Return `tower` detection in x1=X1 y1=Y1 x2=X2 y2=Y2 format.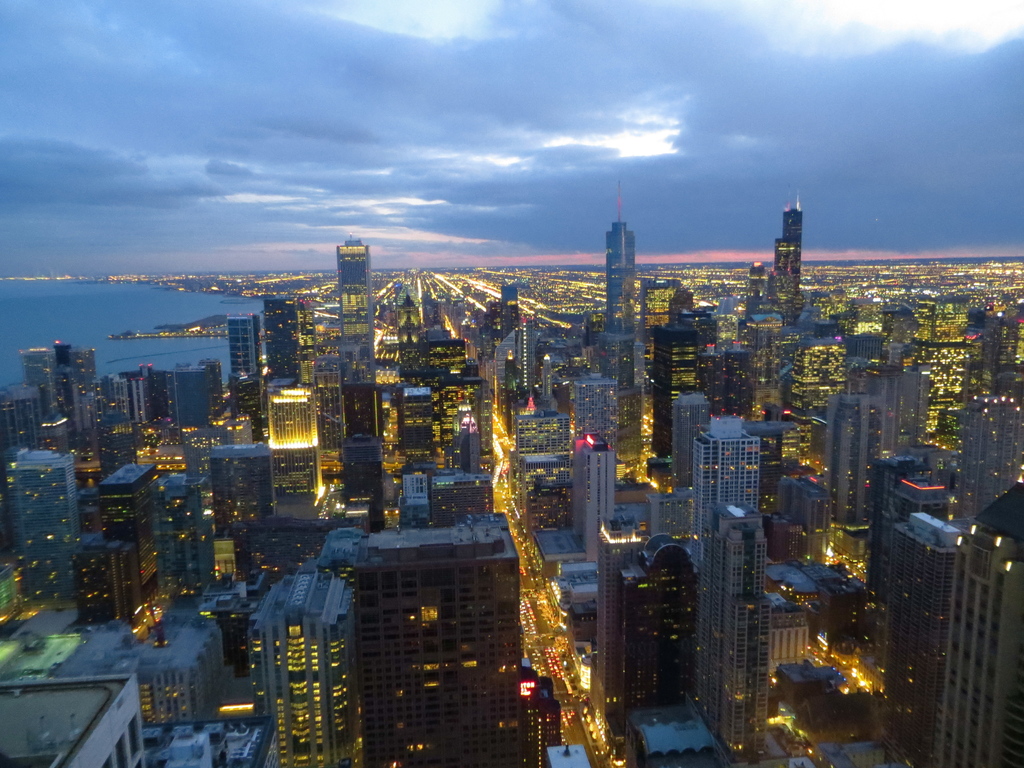
x1=694 y1=406 x2=764 y2=577.
